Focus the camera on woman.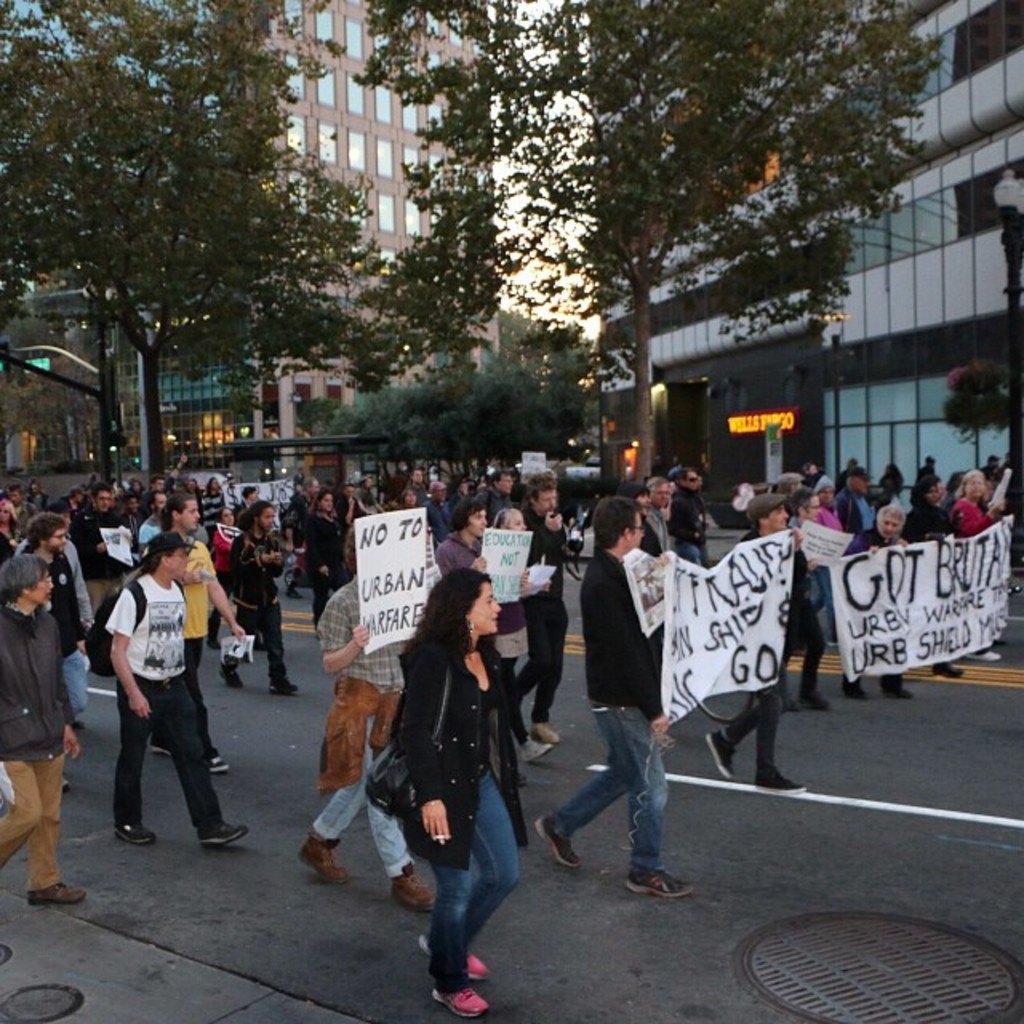
Focus region: left=466, top=509, right=557, bottom=781.
